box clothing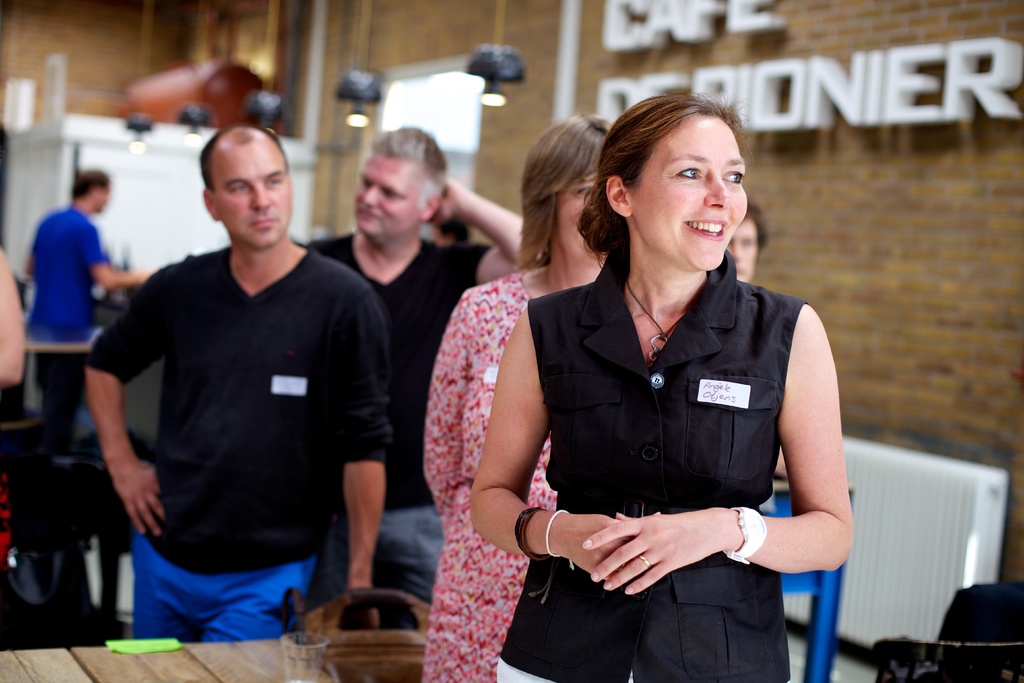
309, 223, 493, 629
